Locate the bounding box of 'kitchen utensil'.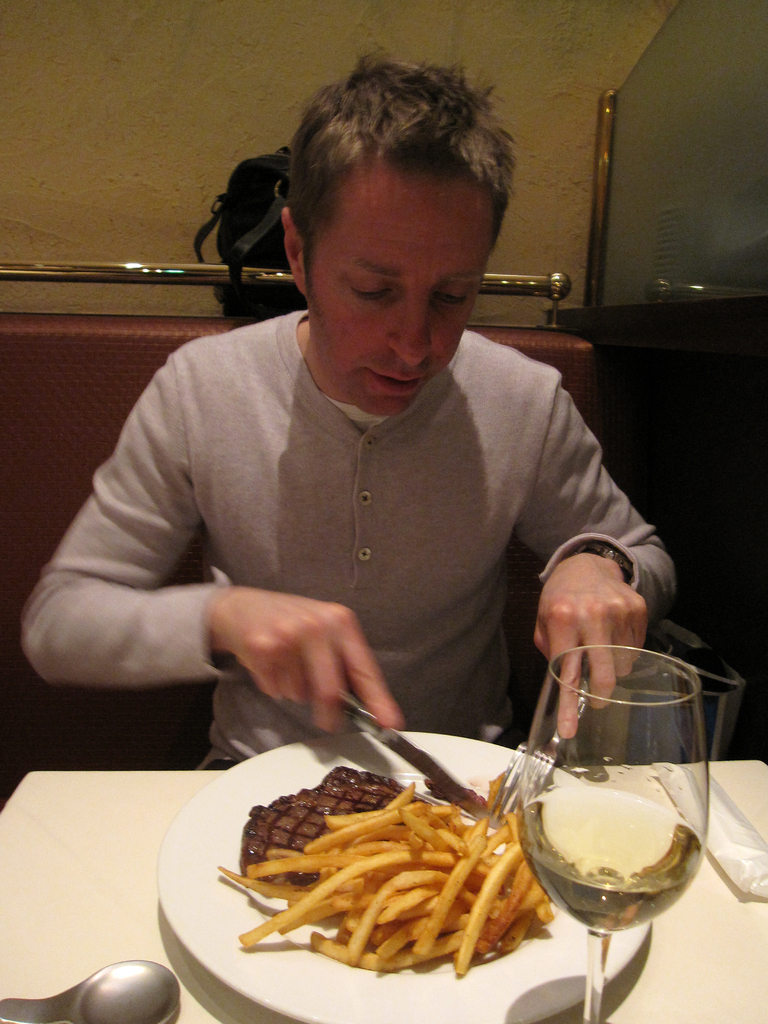
Bounding box: {"x1": 0, "y1": 955, "x2": 179, "y2": 1023}.
